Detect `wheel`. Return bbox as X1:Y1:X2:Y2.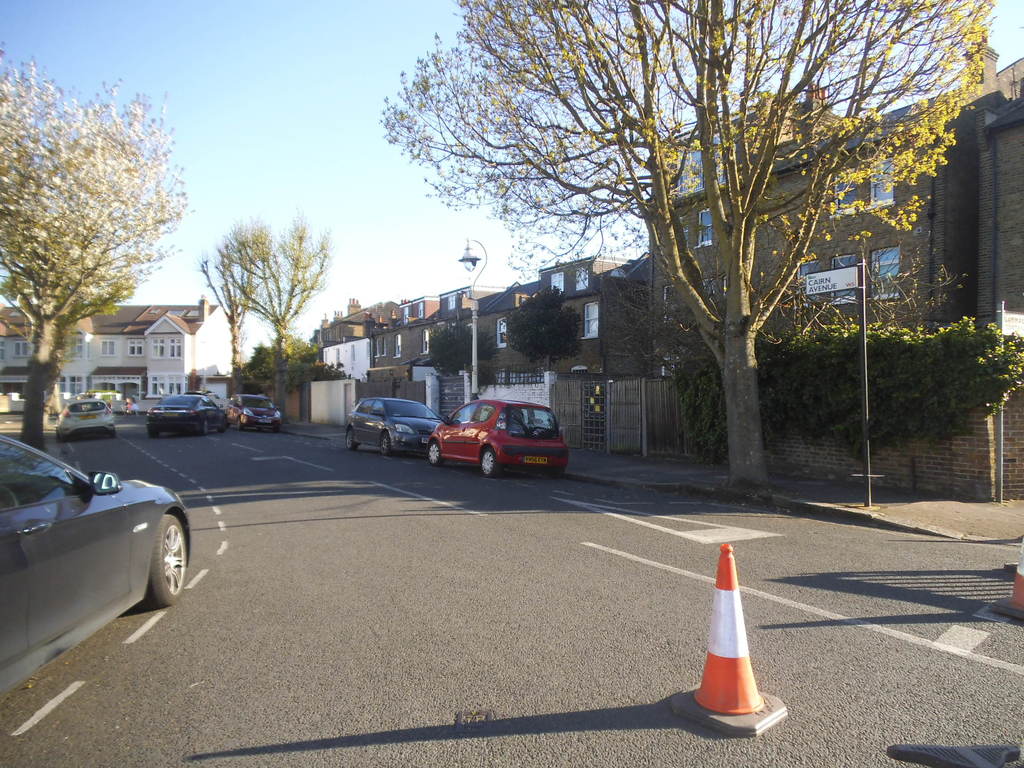
425:440:444:468.
